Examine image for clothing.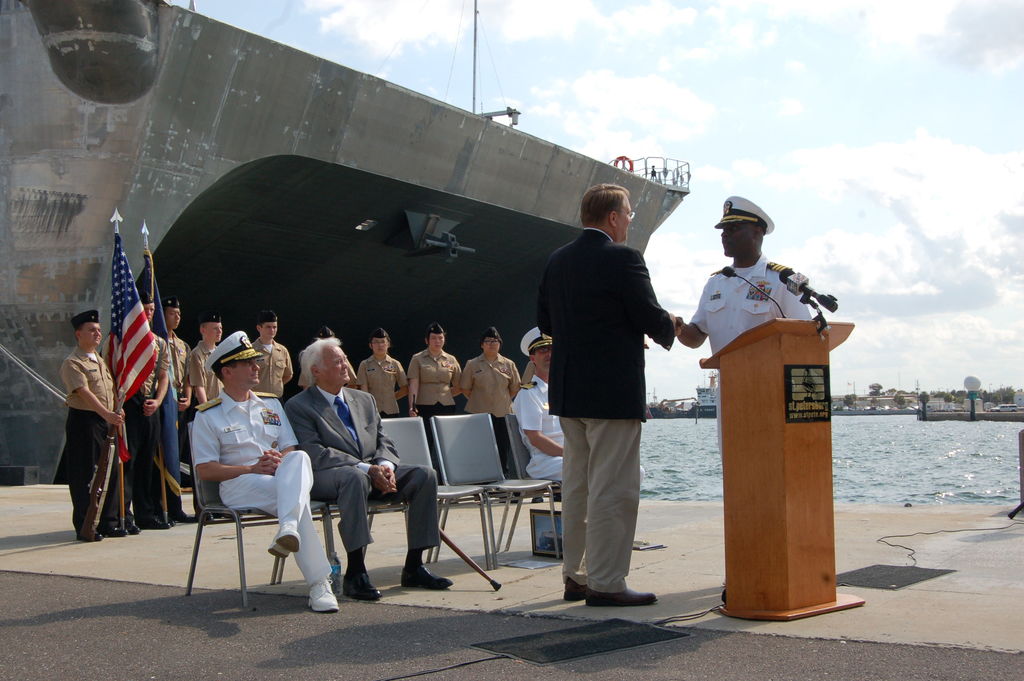
Examination result: region(248, 338, 290, 395).
